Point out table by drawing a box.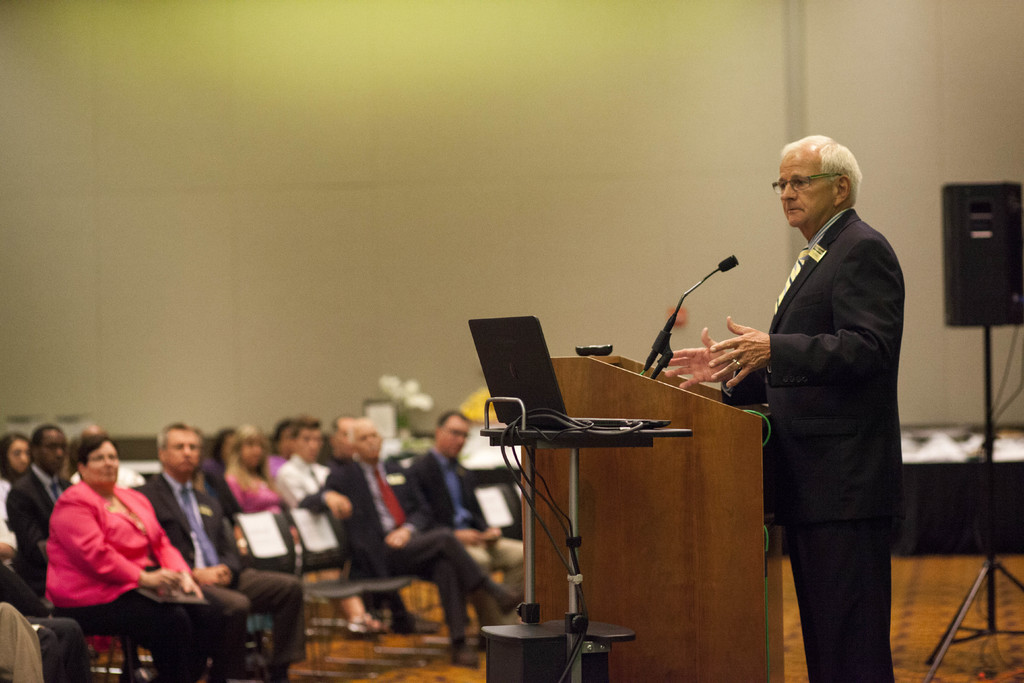
<box>888,397,1023,682</box>.
